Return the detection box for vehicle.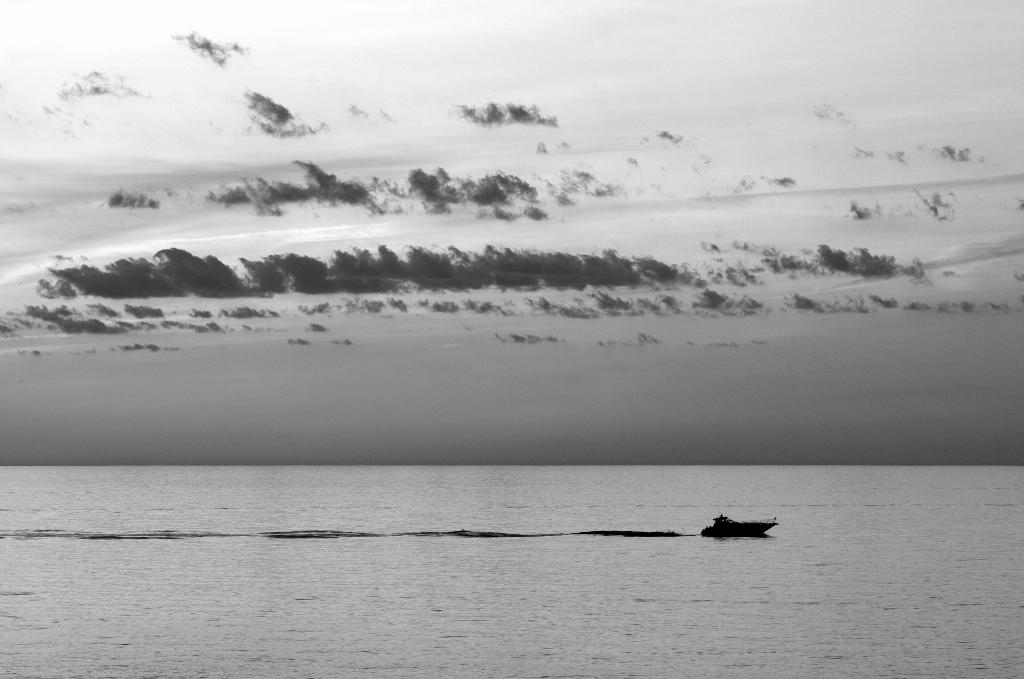
Rect(701, 512, 778, 534).
